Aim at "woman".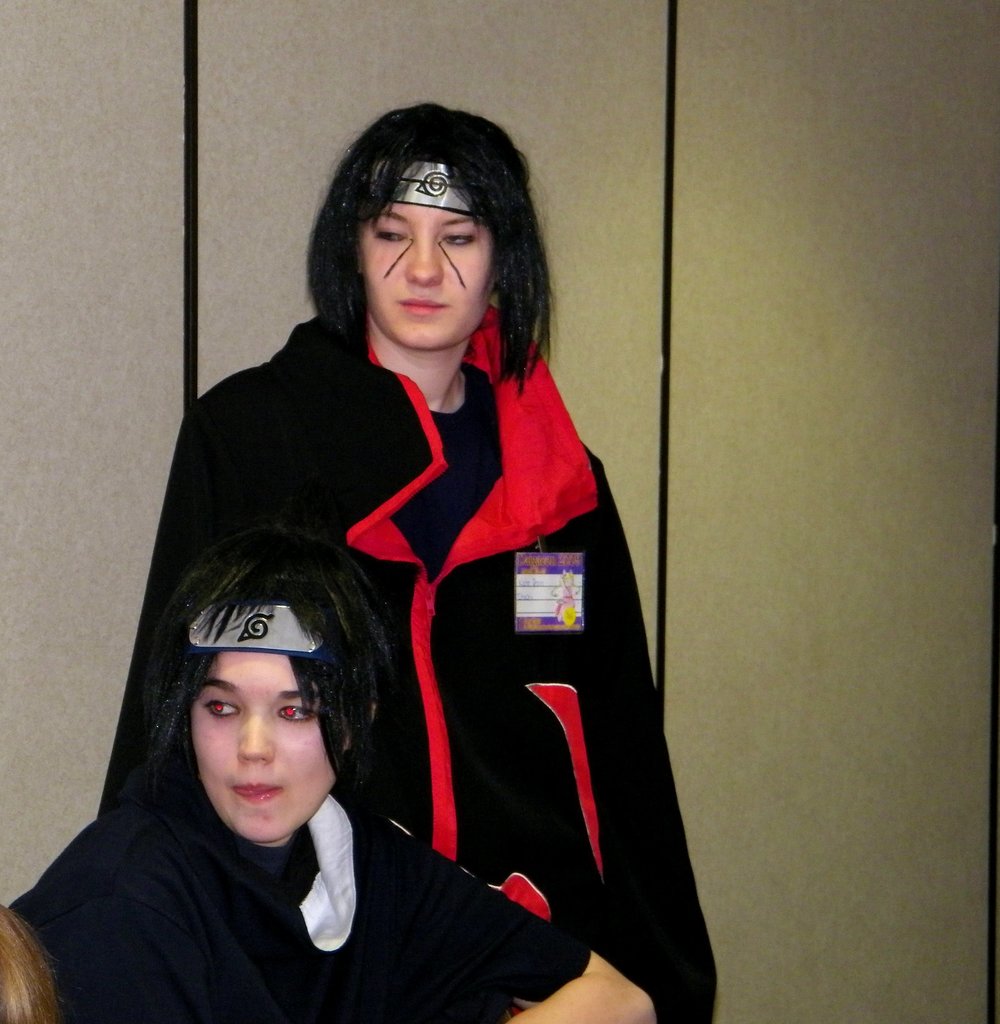
Aimed at bbox(1, 460, 790, 1023).
